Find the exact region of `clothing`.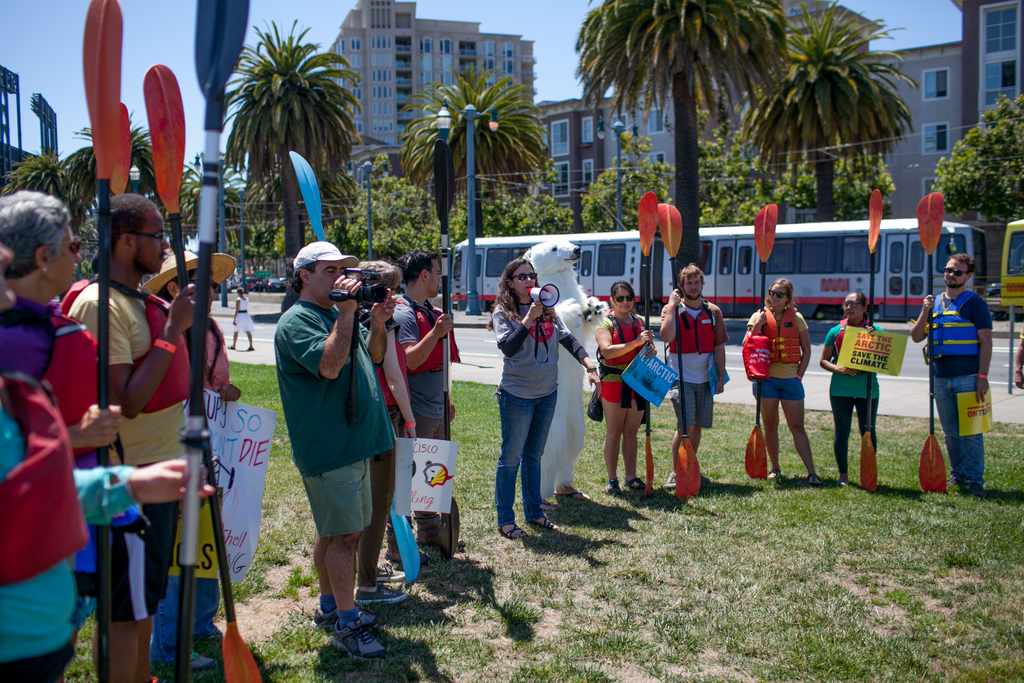
Exact region: 360,303,415,591.
